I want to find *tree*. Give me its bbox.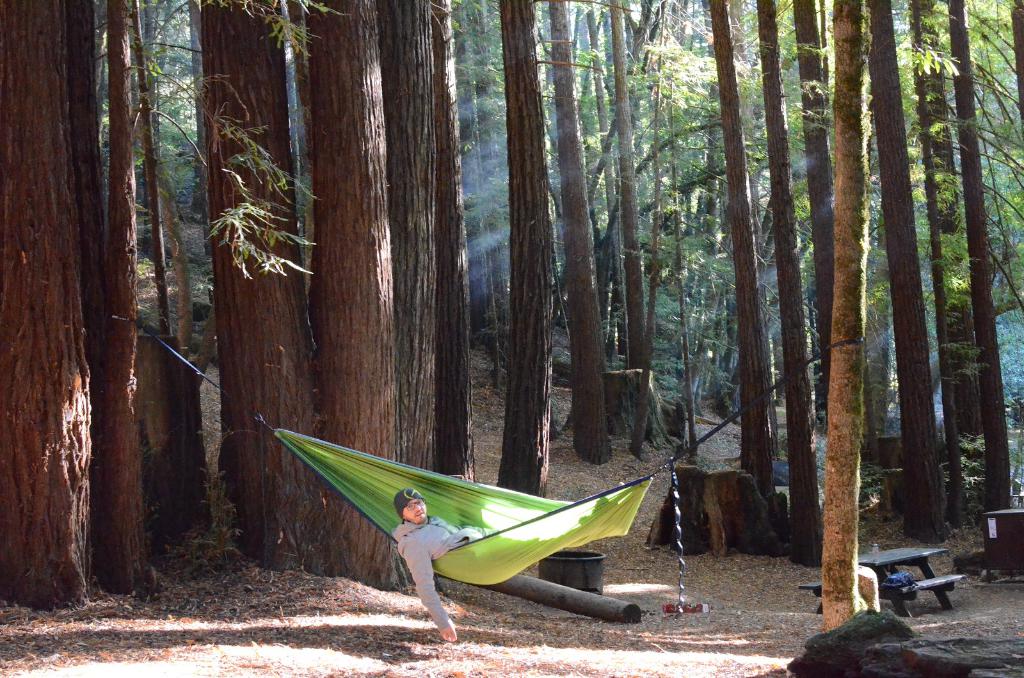
[x1=794, y1=4, x2=834, y2=428].
